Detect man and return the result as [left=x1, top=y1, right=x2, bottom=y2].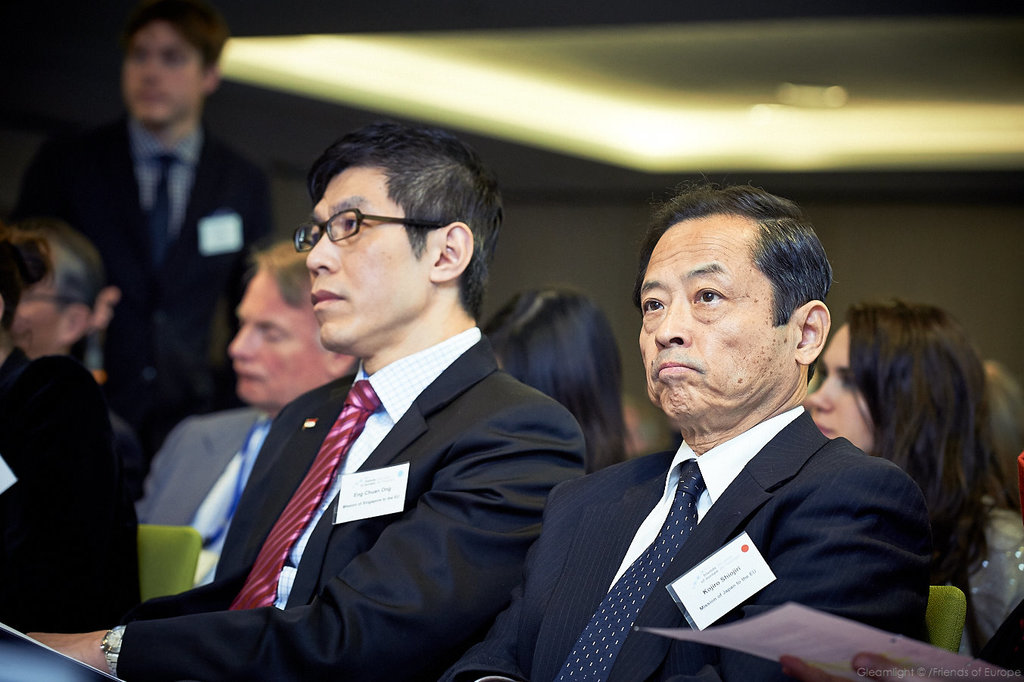
[left=15, top=6, right=273, bottom=502].
